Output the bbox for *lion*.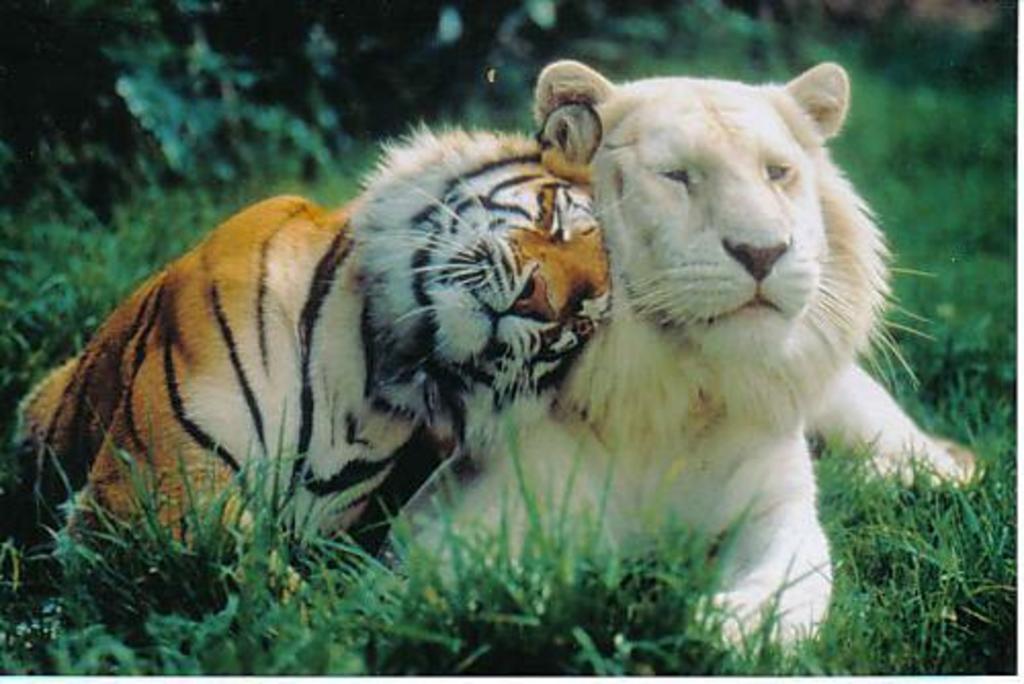
crop(377, 59, 985, 657).
